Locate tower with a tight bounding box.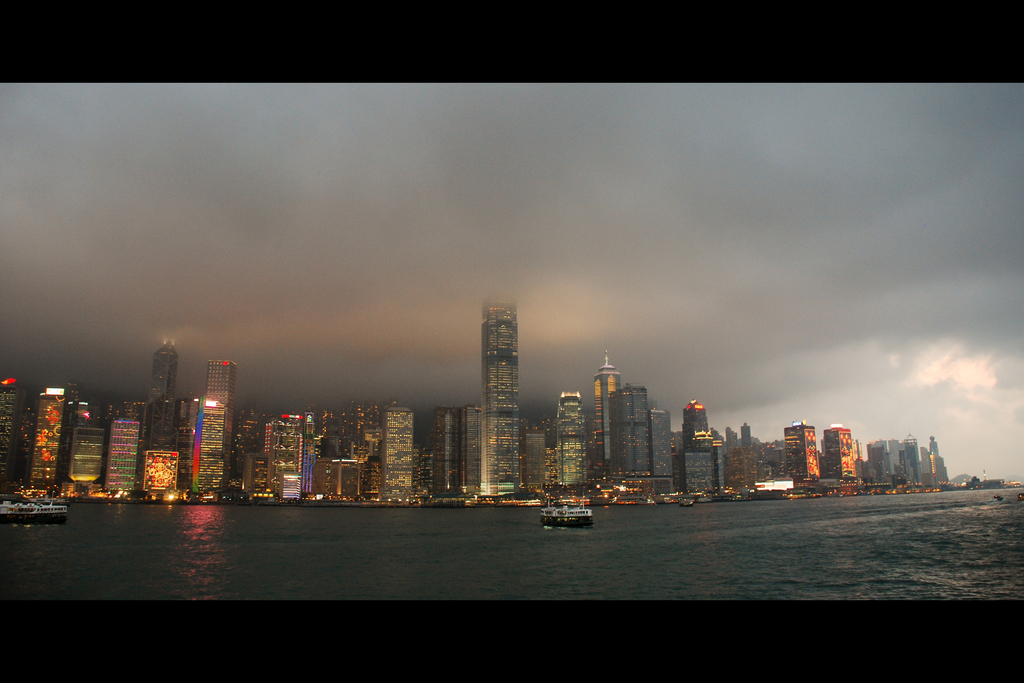
box=[426, 400, 485, 504].
